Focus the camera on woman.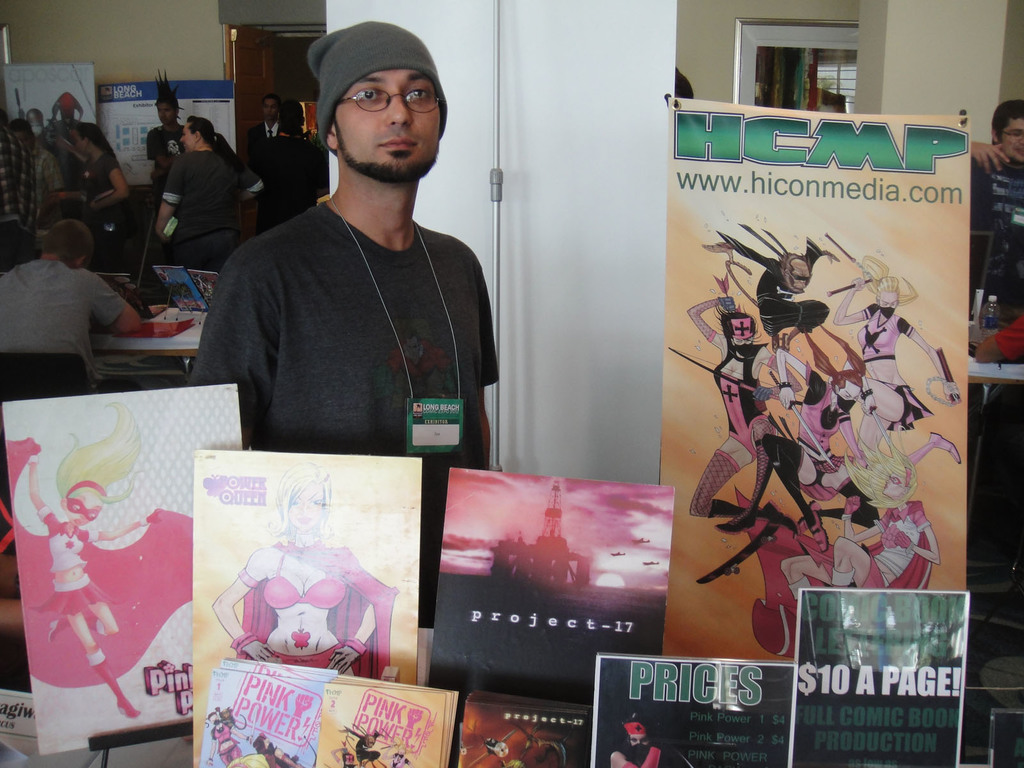
Focus region: [x1=609, y1=714, x2=675, y2=767].
